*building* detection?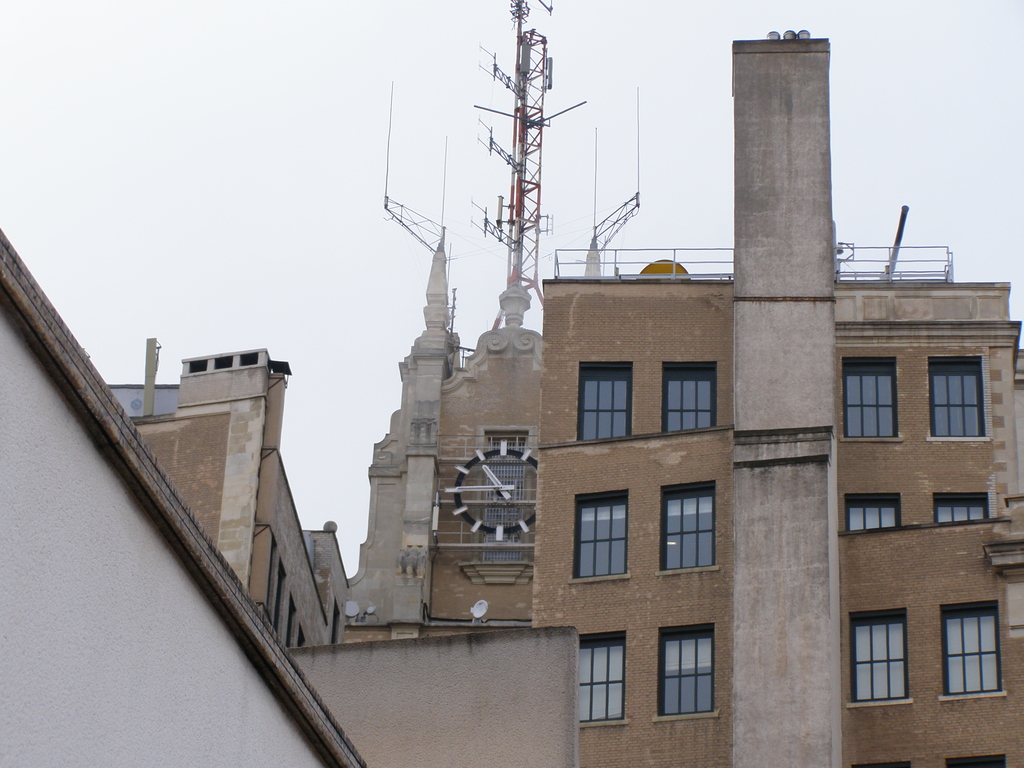
[105,223,601,650]
